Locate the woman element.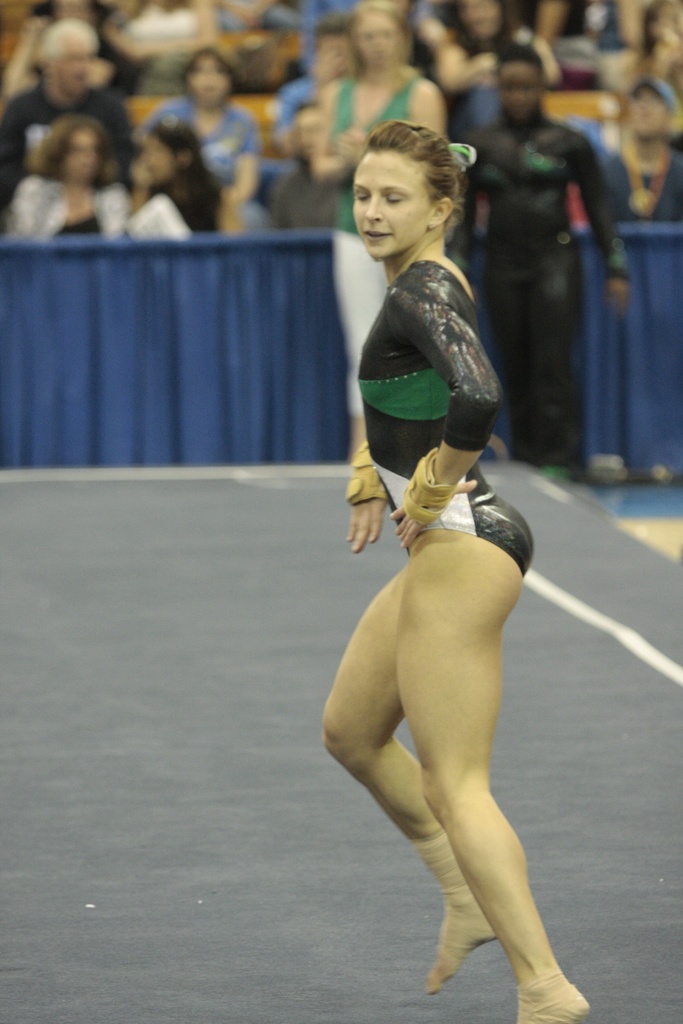
Element bbox: crop(311, 0, 446, 232).
